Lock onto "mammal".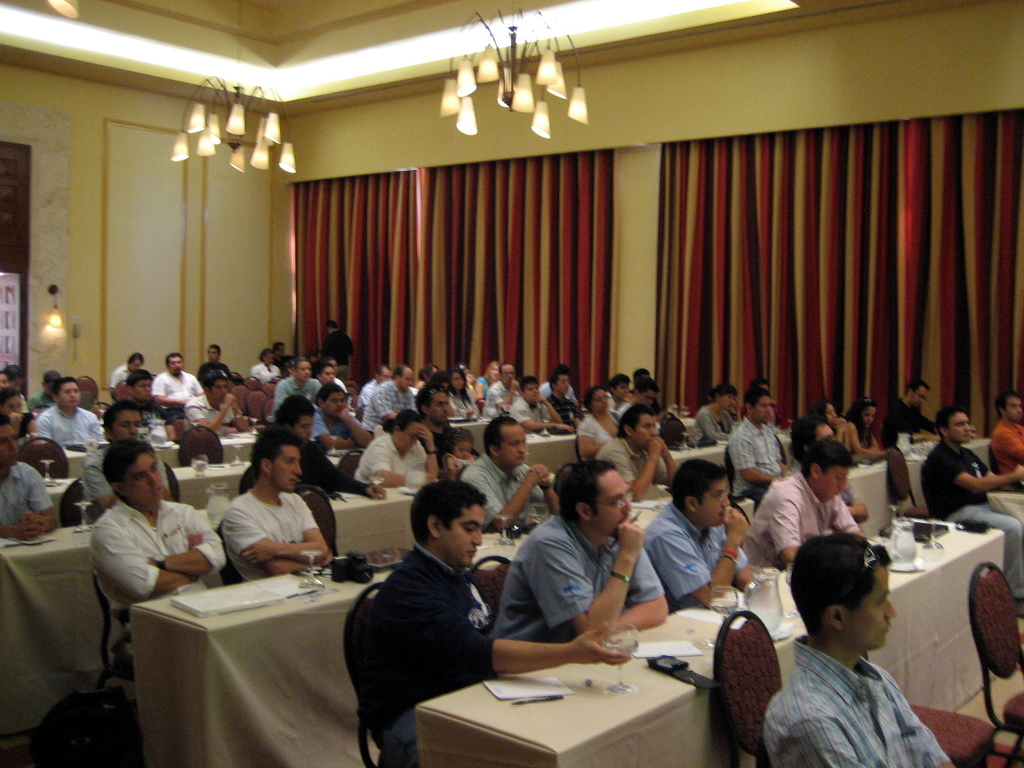
Locked: bbox=(739, 537, 946, 766).
